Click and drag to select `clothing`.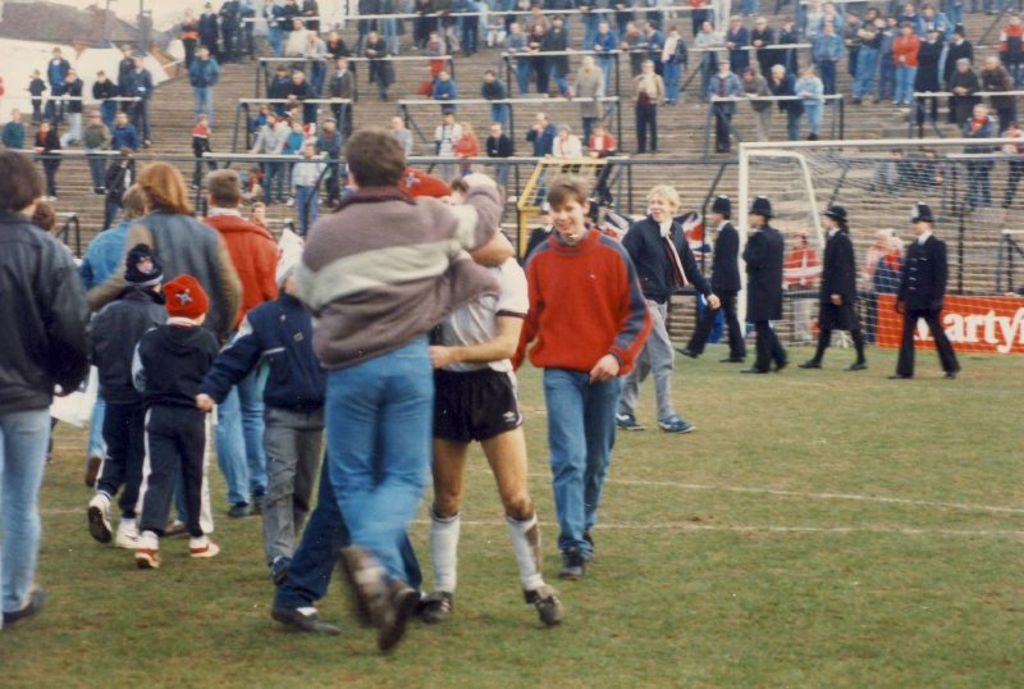
Selection: detection(852, 23, 884, 104).
